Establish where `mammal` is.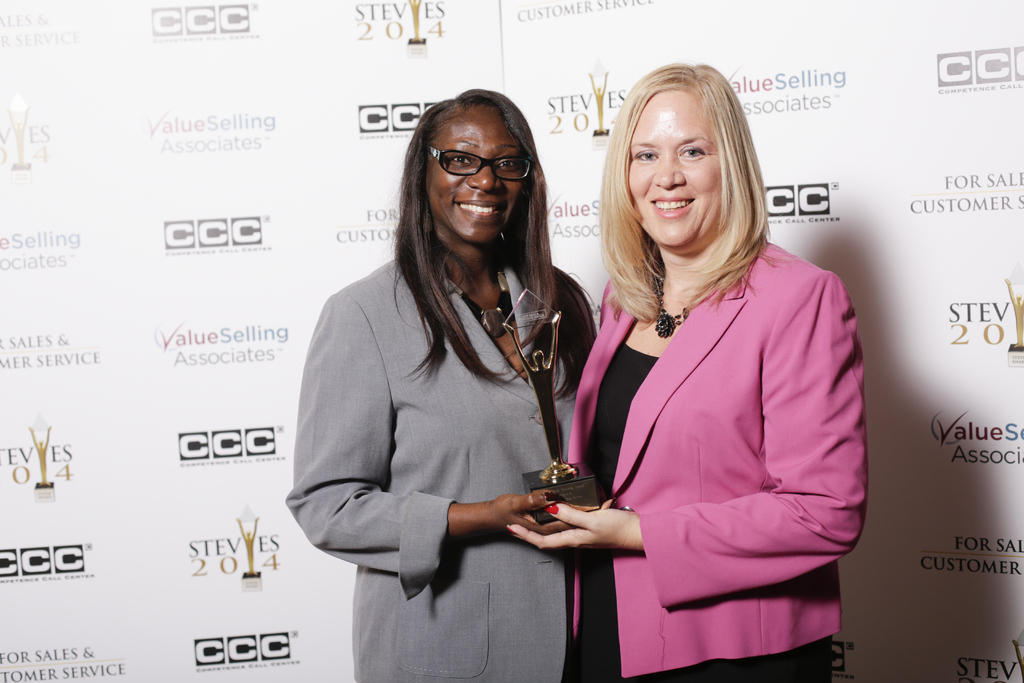
Established at [left=294, top=63, right=629, bottom=666].
